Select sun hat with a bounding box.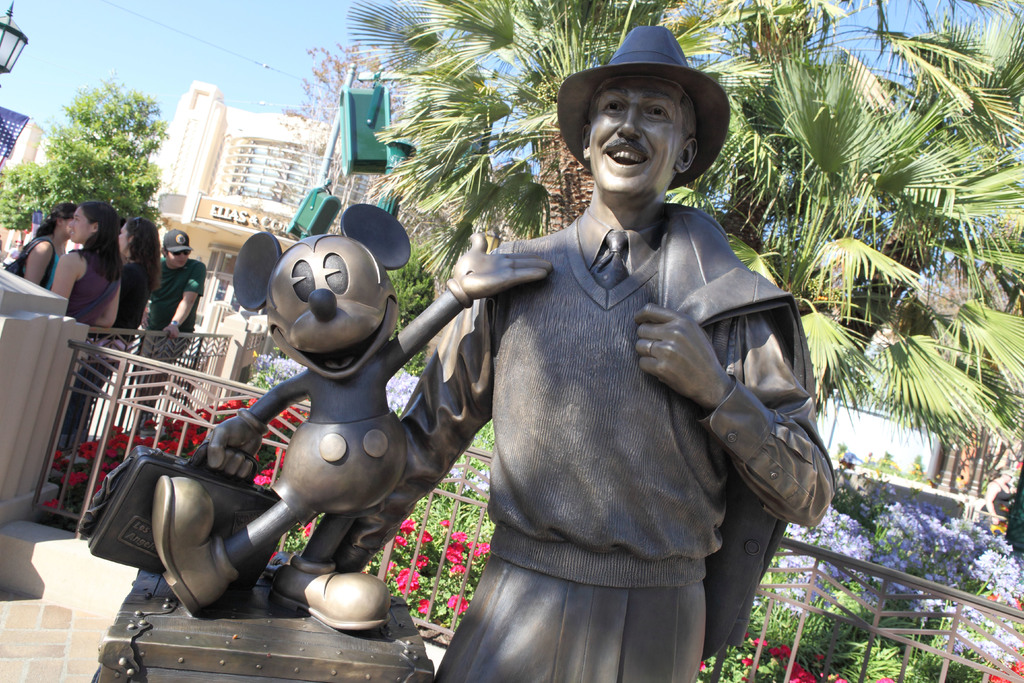
l=158, t=224, r=196, b=251.
